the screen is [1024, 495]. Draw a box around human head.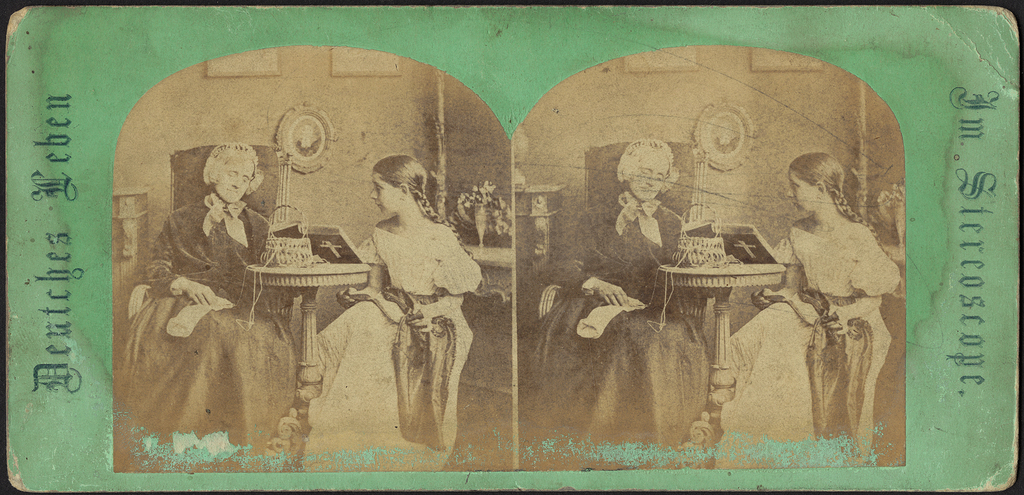
bbox=[369, 150, 426, 217].
